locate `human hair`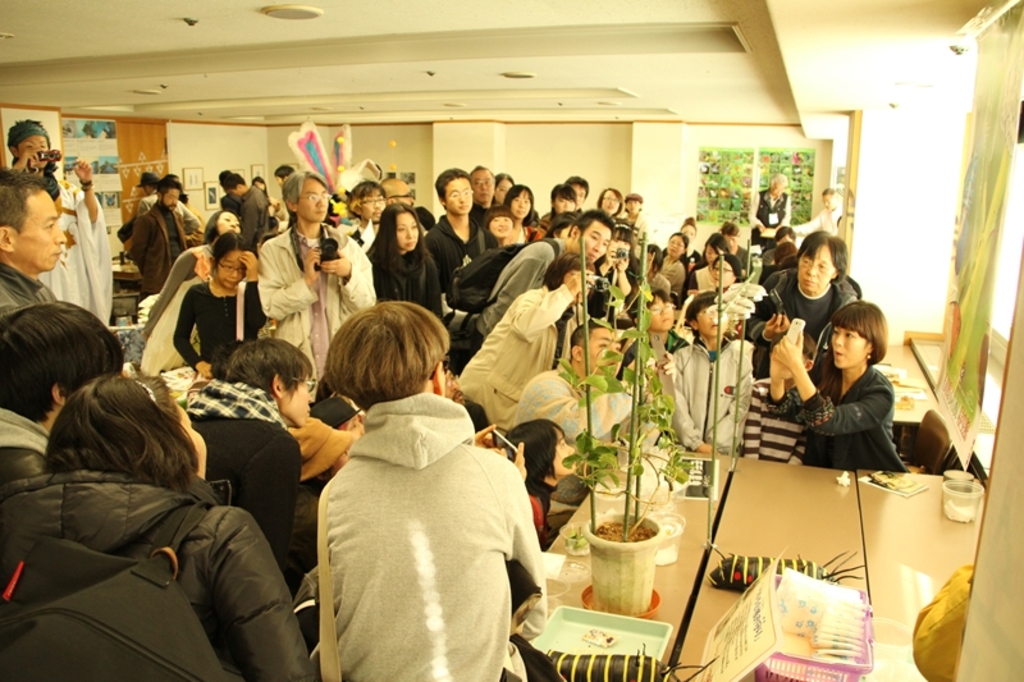
select_region(544, 261, 607, 299)
